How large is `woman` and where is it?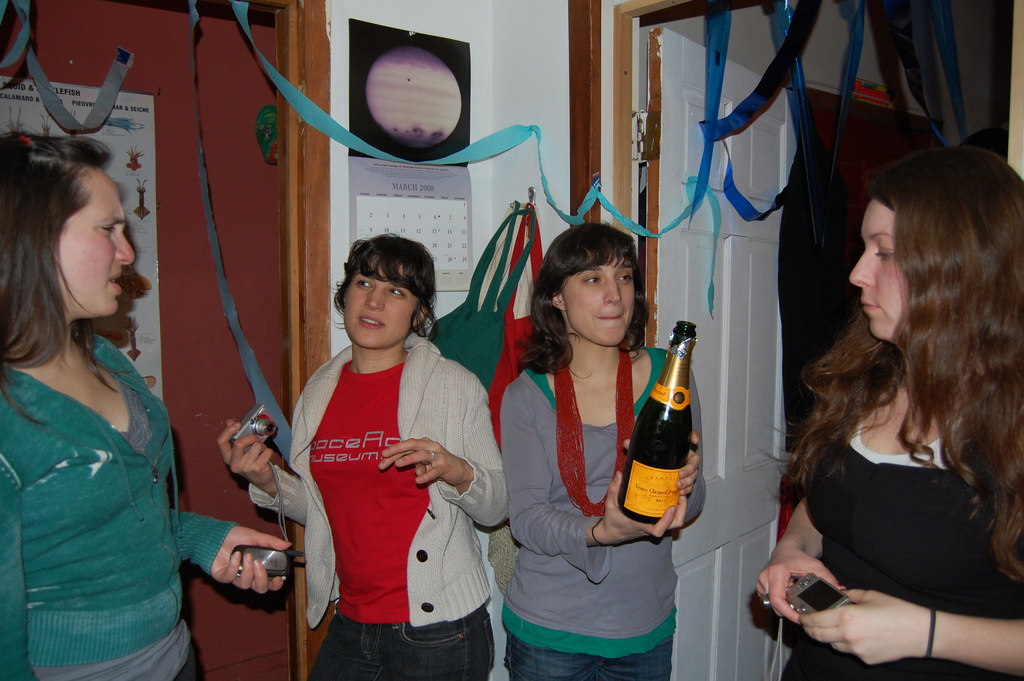
Bounding box: crop(0, 128, 301, 679).
